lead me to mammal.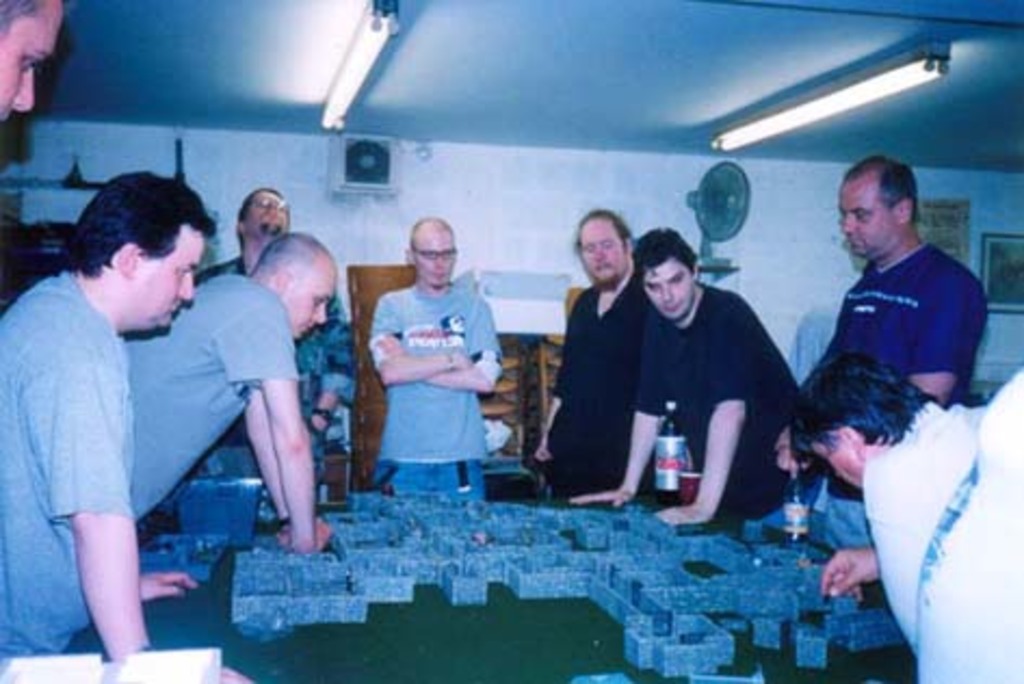
Lead to {"x1": 766, "y1": 149, "x2": 992, "y2": 548}.
